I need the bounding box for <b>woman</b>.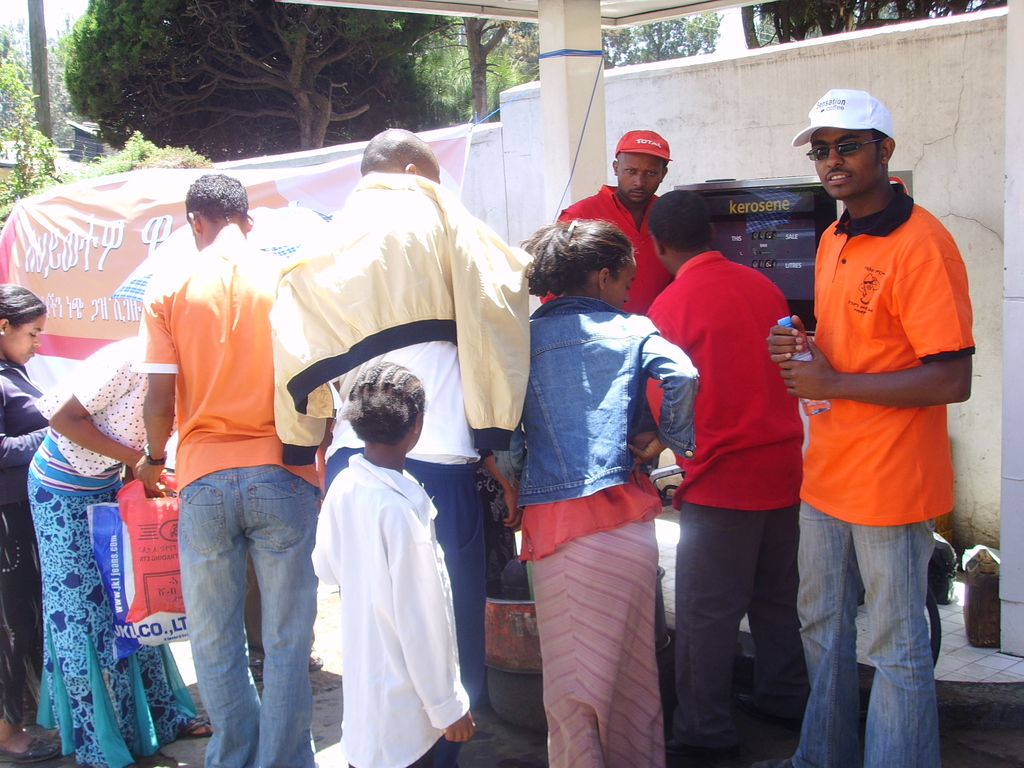
Here it is: 0 283 62 767.
